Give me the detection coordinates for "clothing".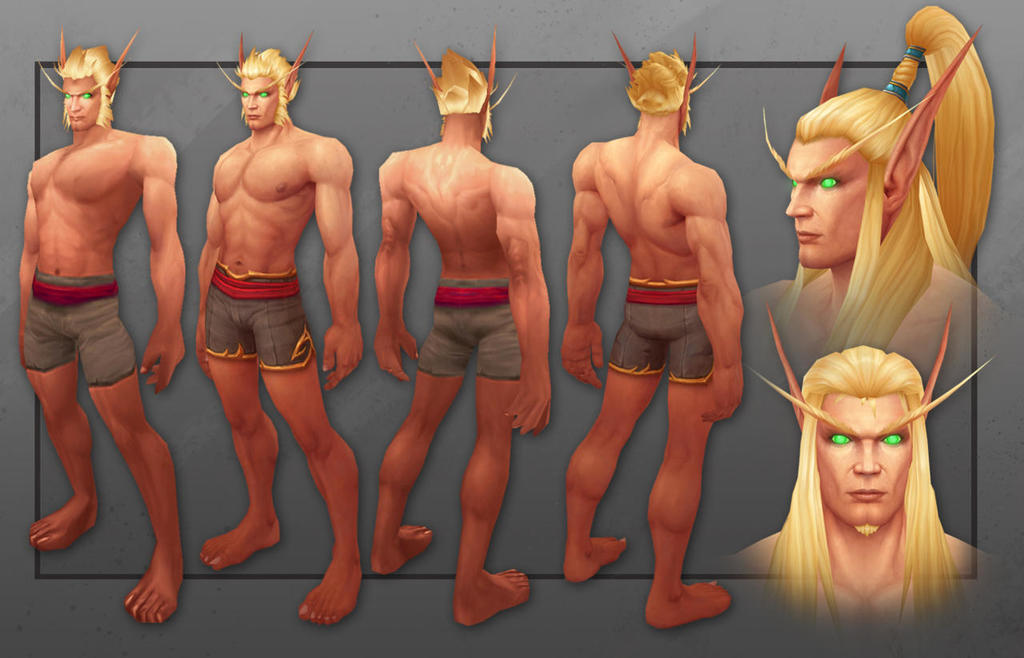
{"x1": 730, "y1": 256, "x2": 1018, "y2": 381}.
